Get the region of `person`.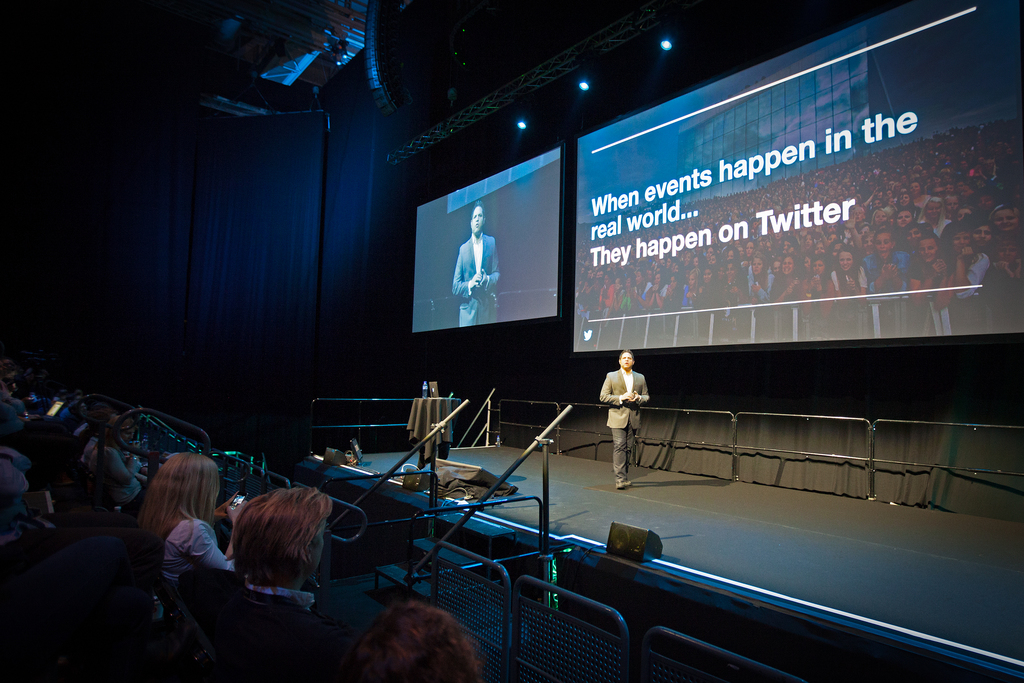
box=[343, 603, 484, 682].
